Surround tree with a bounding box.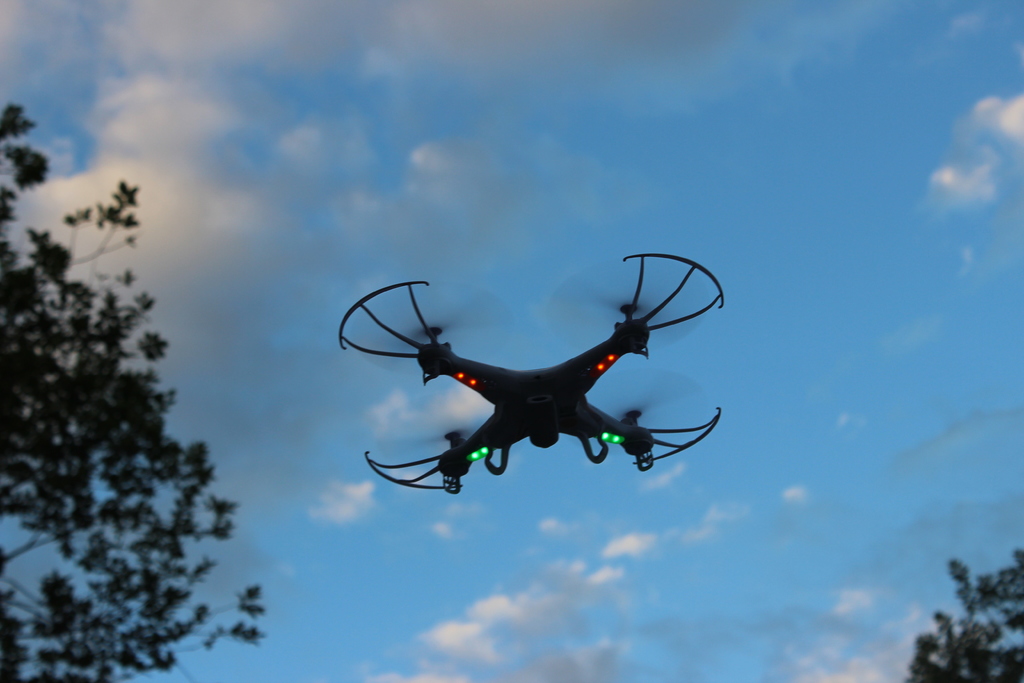
bbox(901, 551, 1022, 682).
